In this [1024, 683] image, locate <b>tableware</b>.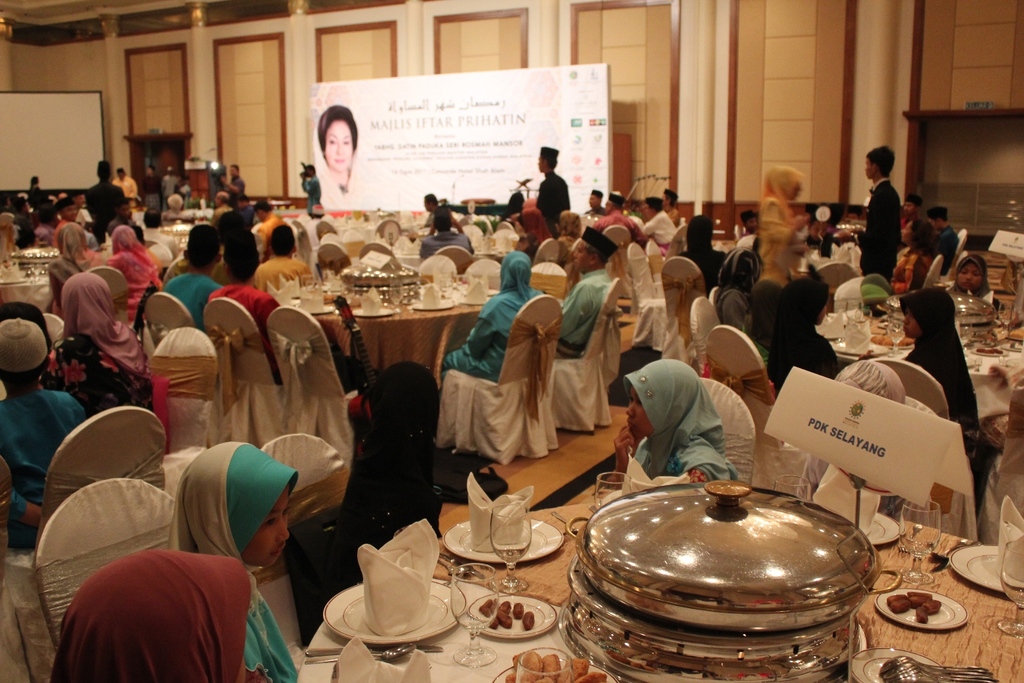
Bounding box: [left=849, top=643, right=942, bottom=682].
